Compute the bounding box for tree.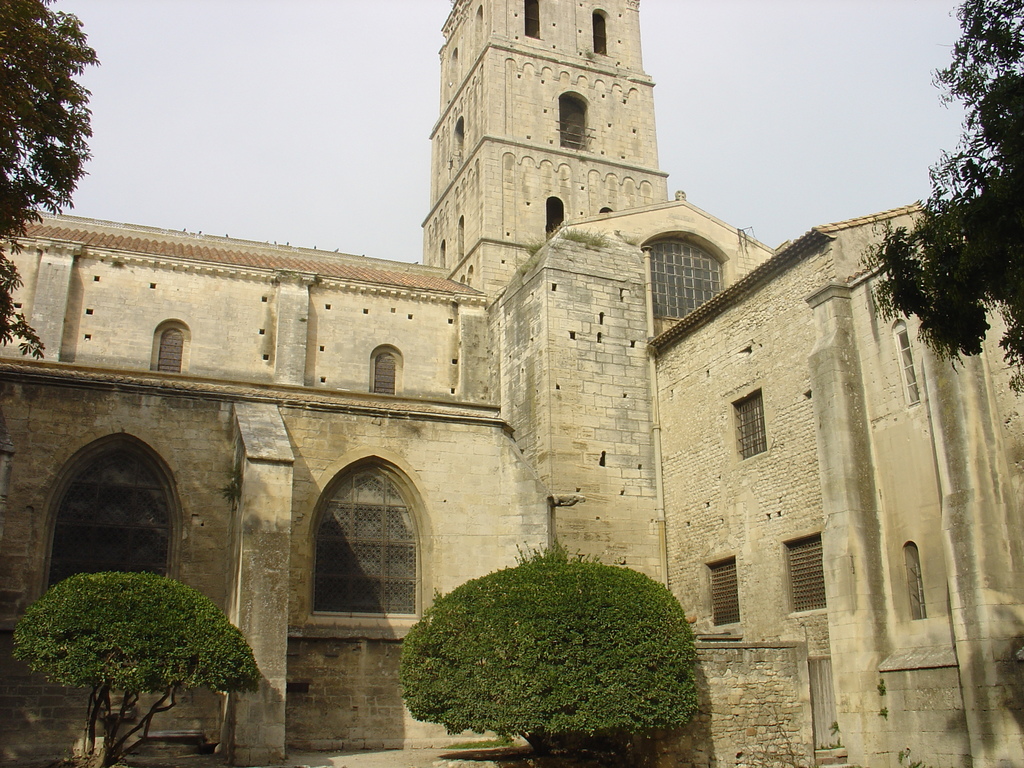
(x1=852, y1=3, x2=1023, y2=399).
